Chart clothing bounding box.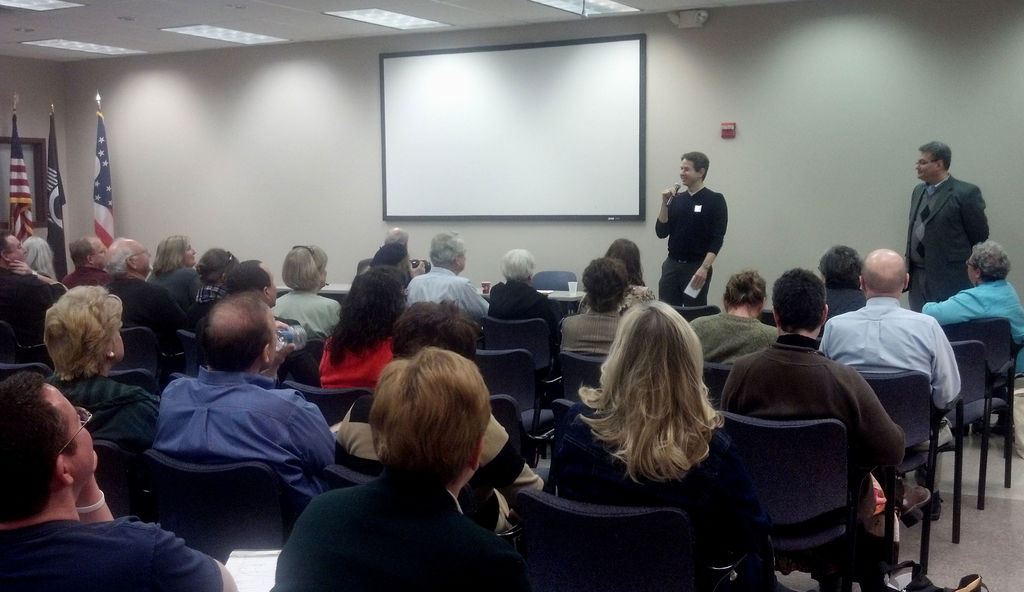
Charted: left=402, top=266, right=487, bottom=313.
